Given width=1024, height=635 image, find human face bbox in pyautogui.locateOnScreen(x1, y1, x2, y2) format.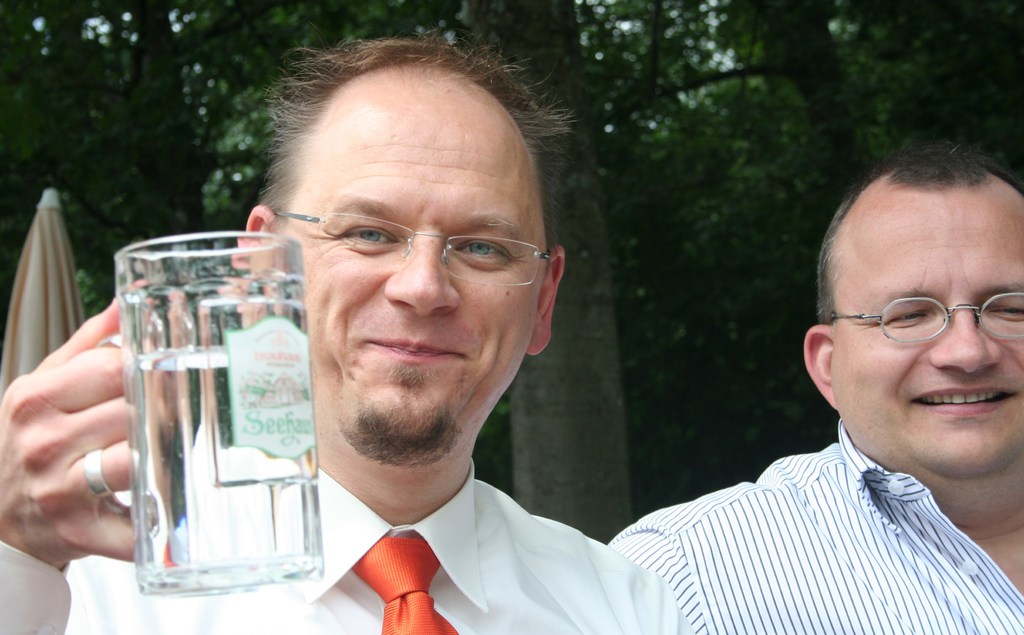
pyautogui.locateOnScreen(835, 191, 1023, 479).
